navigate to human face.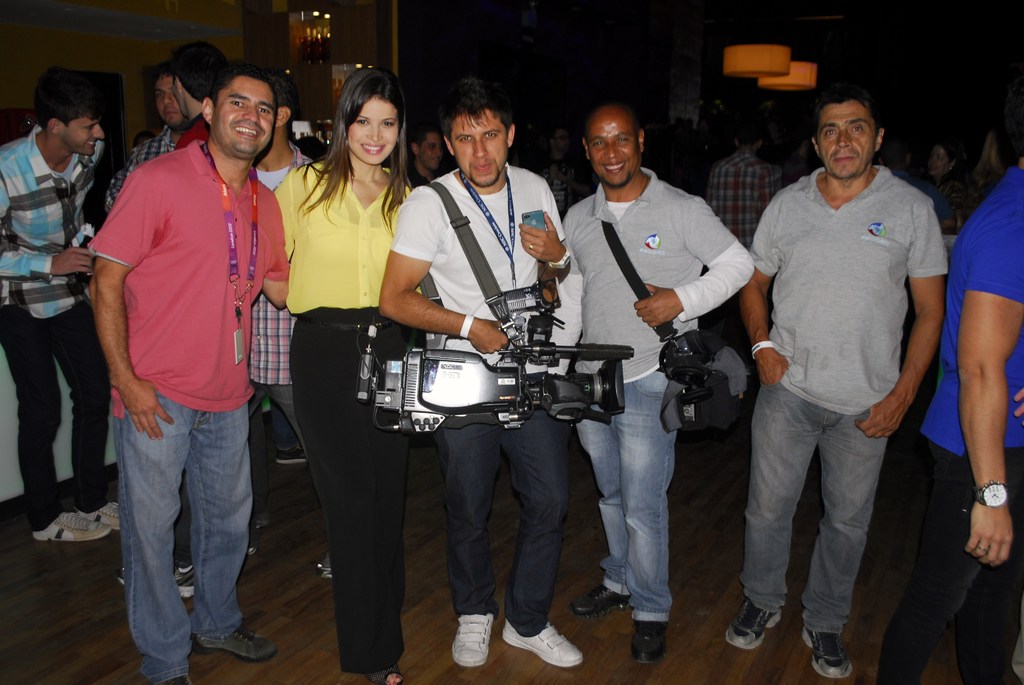
Navigation target: <box>450,114,507,187</box>.
